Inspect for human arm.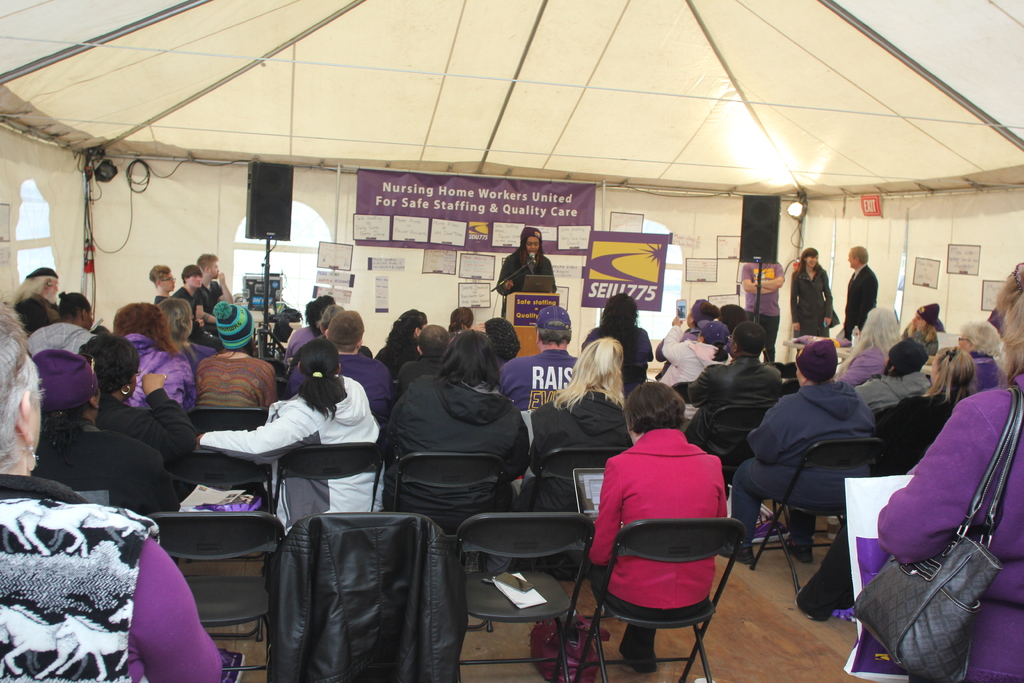
Inspection: [588,459,621,567].
